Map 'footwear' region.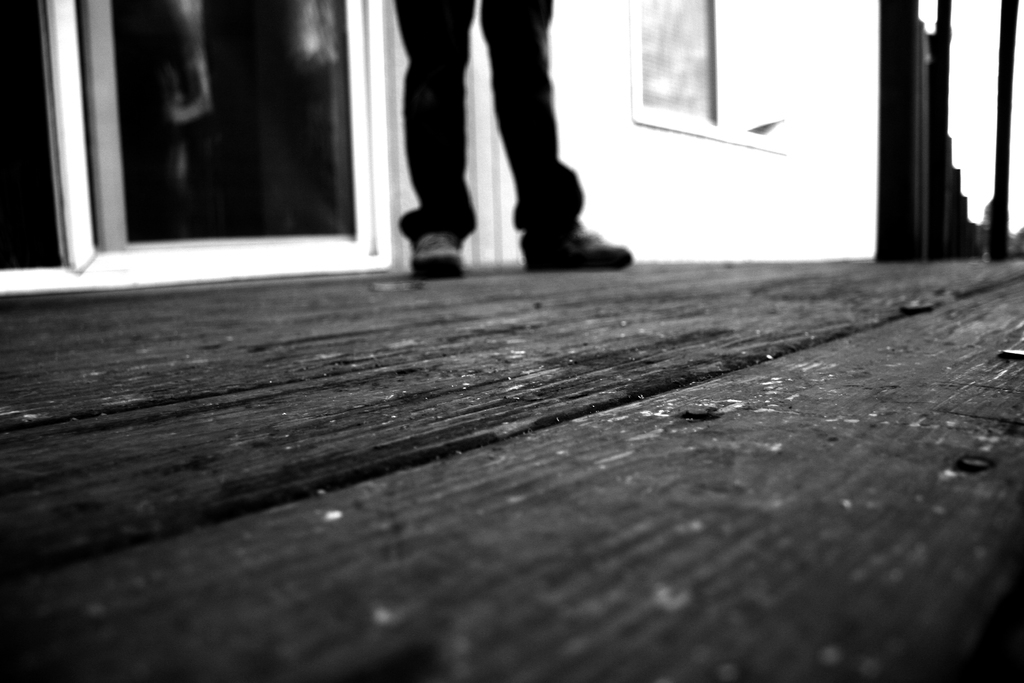
Mapped to x1=519, y1=232, x2=635, y2=274.
